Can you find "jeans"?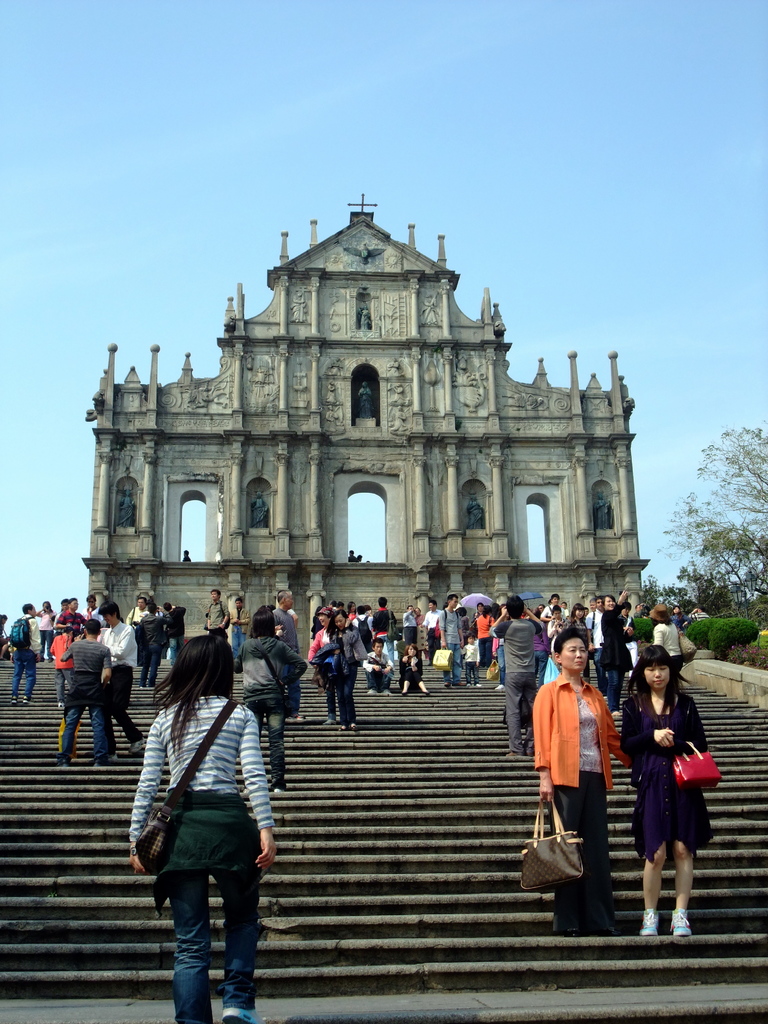
Yes, bounding box: bbox=[137, 643, 166, 687].
